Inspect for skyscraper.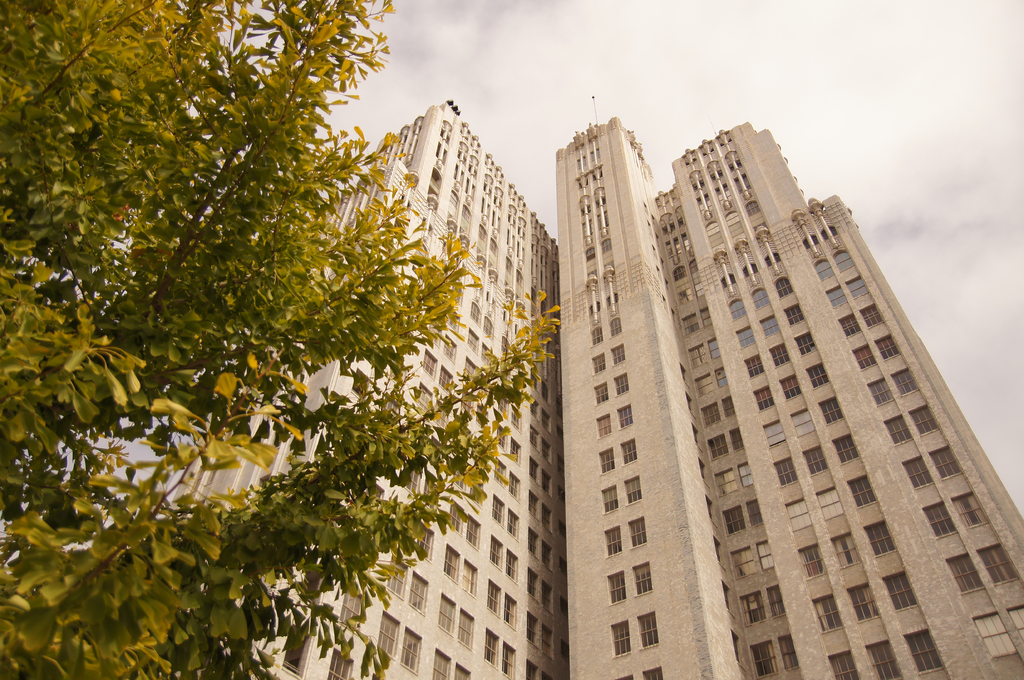
Inspection: {"left": 149, "top": 95, "right": 572, "bottom": 678}.
